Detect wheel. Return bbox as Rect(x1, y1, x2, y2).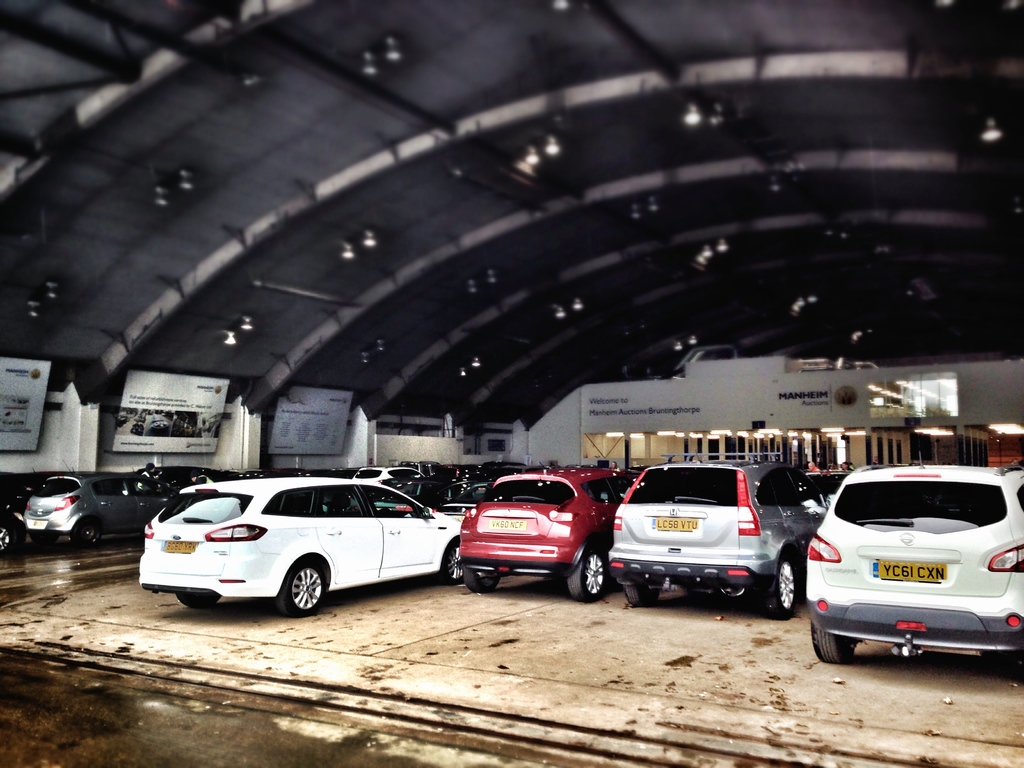
Rect(465, 567, 499, 593).
